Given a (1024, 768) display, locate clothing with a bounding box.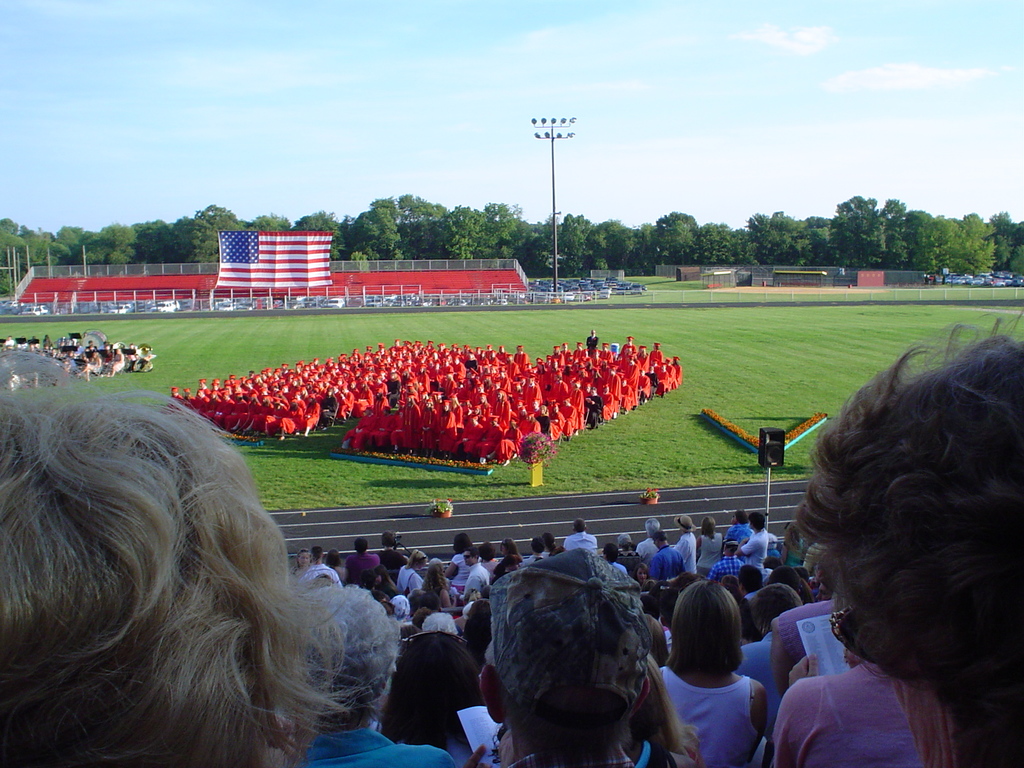
Located: 467 561 490 594.
